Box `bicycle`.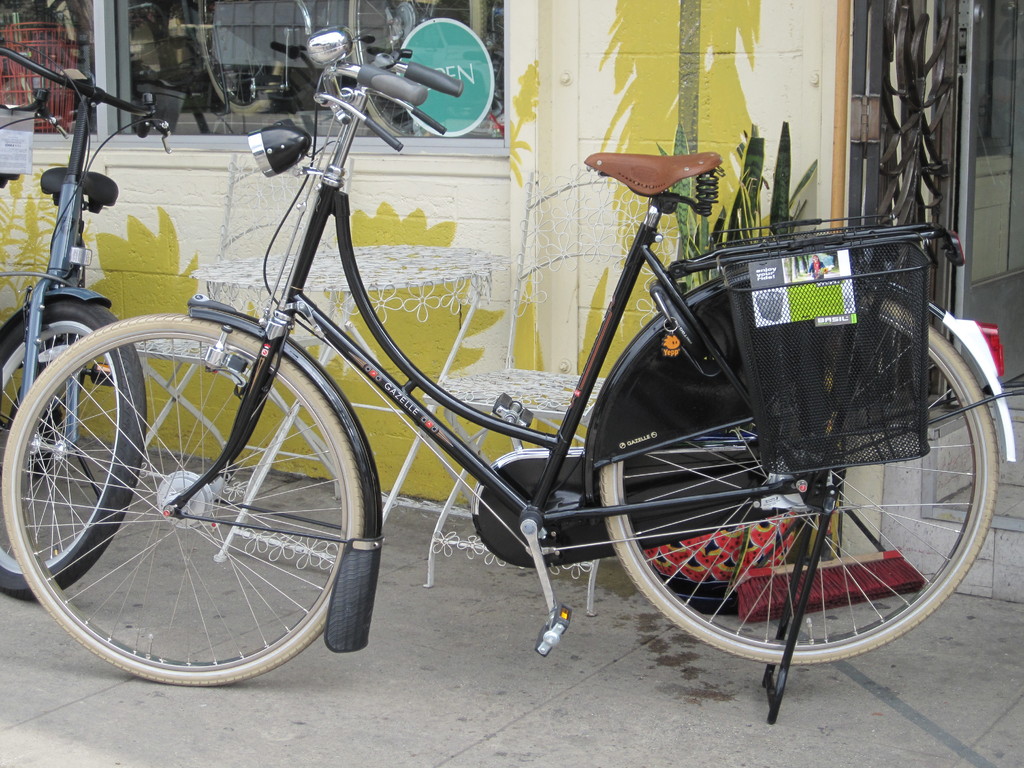
<bbox>16, 17, 947, 725</bbox>.
